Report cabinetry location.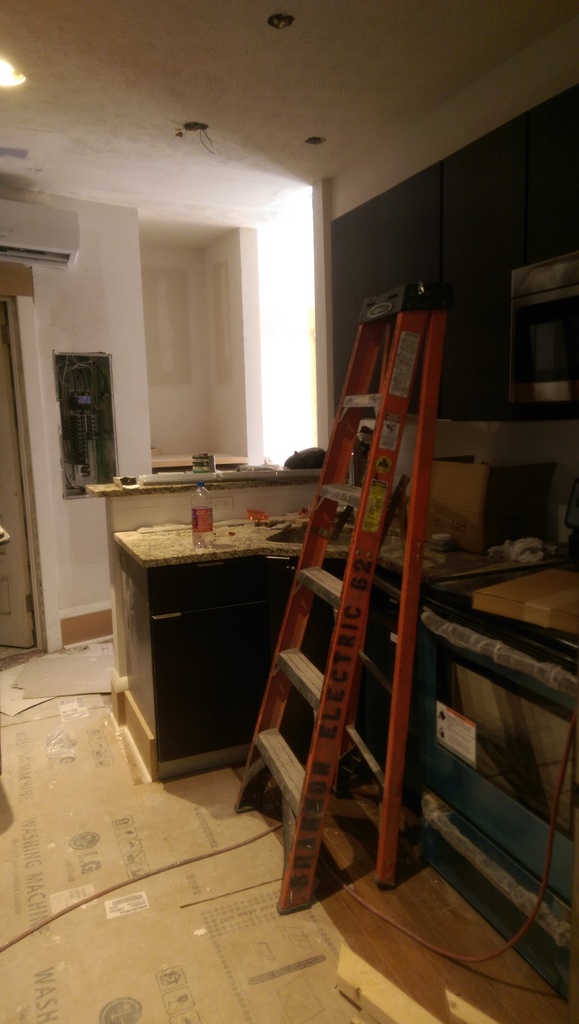
Report: rect(104, 512, 526, 790).
